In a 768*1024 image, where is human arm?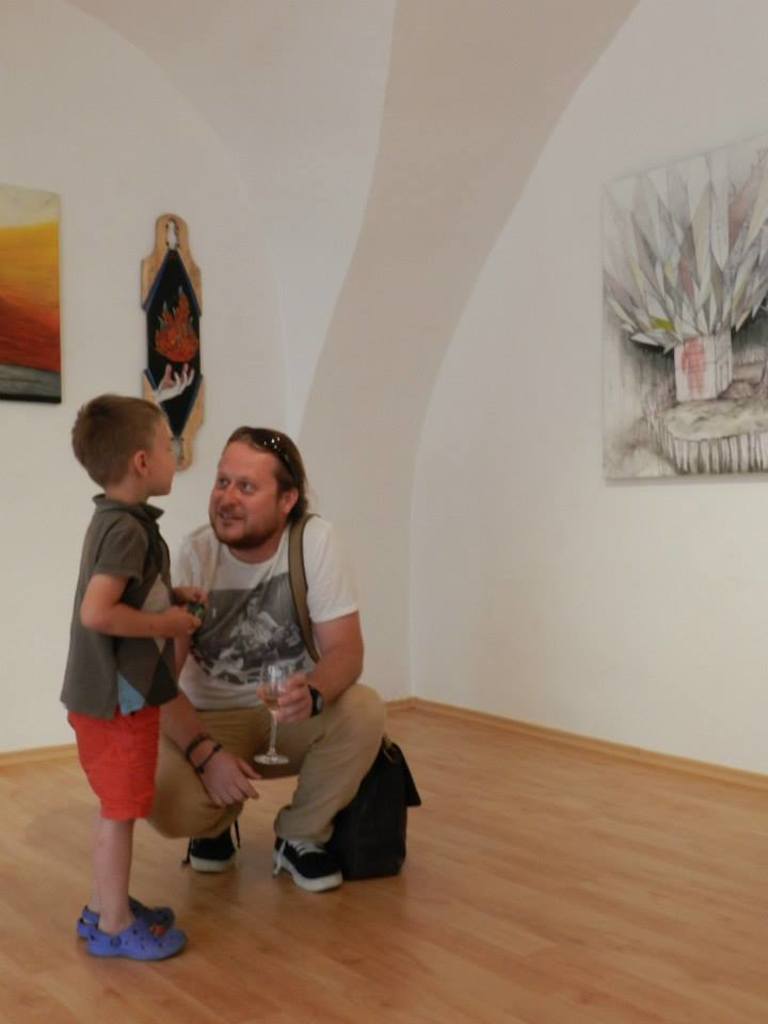
<region>139, 227, 156, 302</region>.
